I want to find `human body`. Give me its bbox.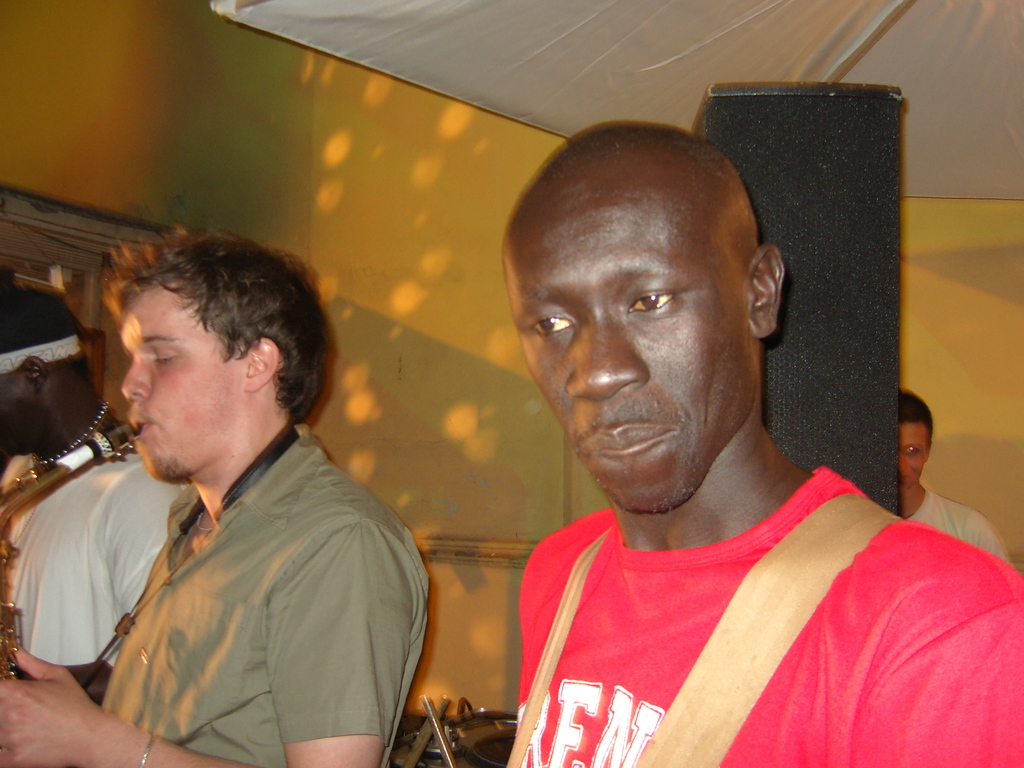
box(15, 259, 438, 767).
